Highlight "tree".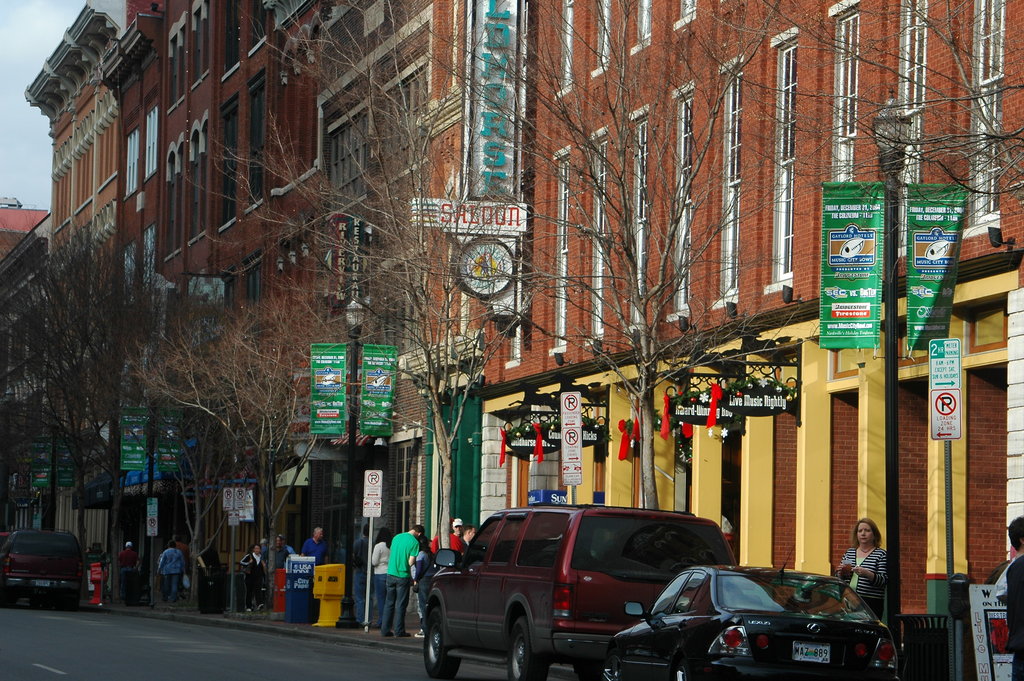
Highlighted region: left=120, top=313, right=289, bottom=603.
